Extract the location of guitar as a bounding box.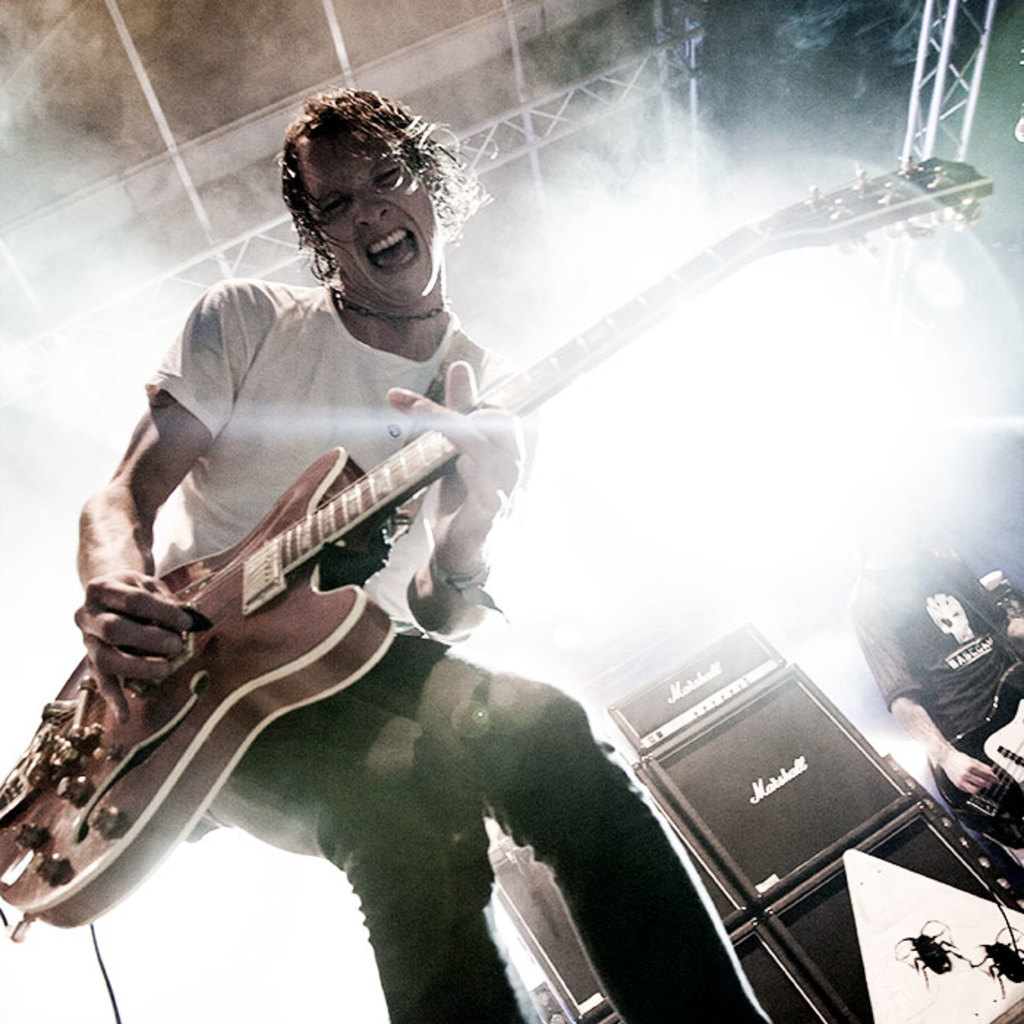
932 658 1023 861.
